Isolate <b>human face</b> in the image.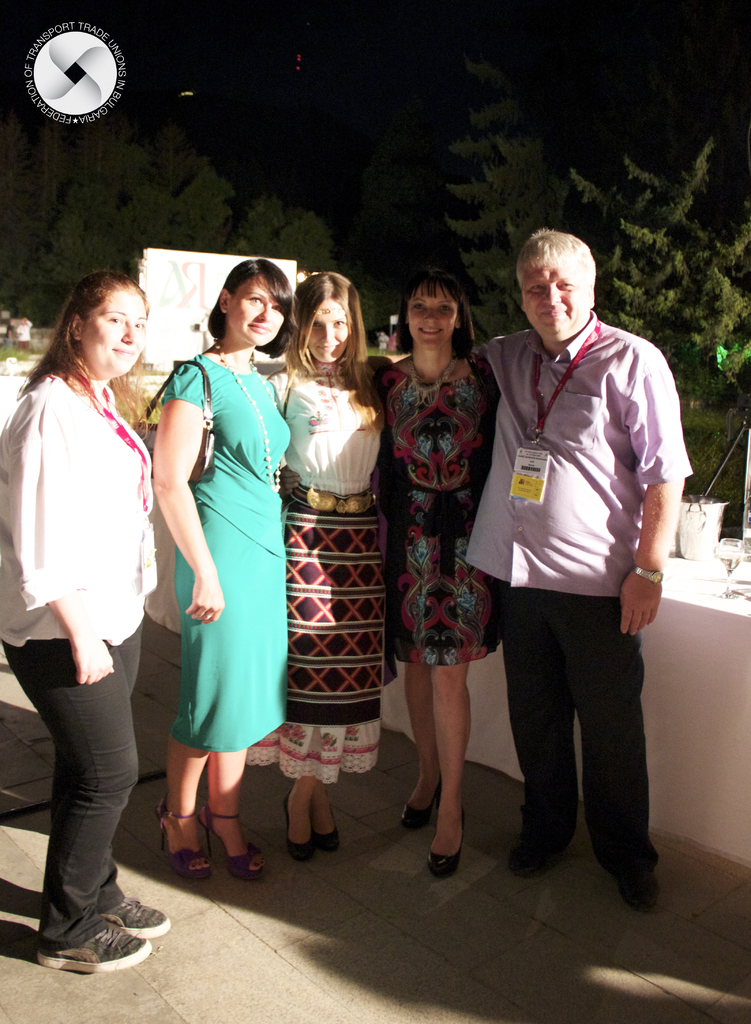
Isolated region: locate(227, 275, 283, 345).
